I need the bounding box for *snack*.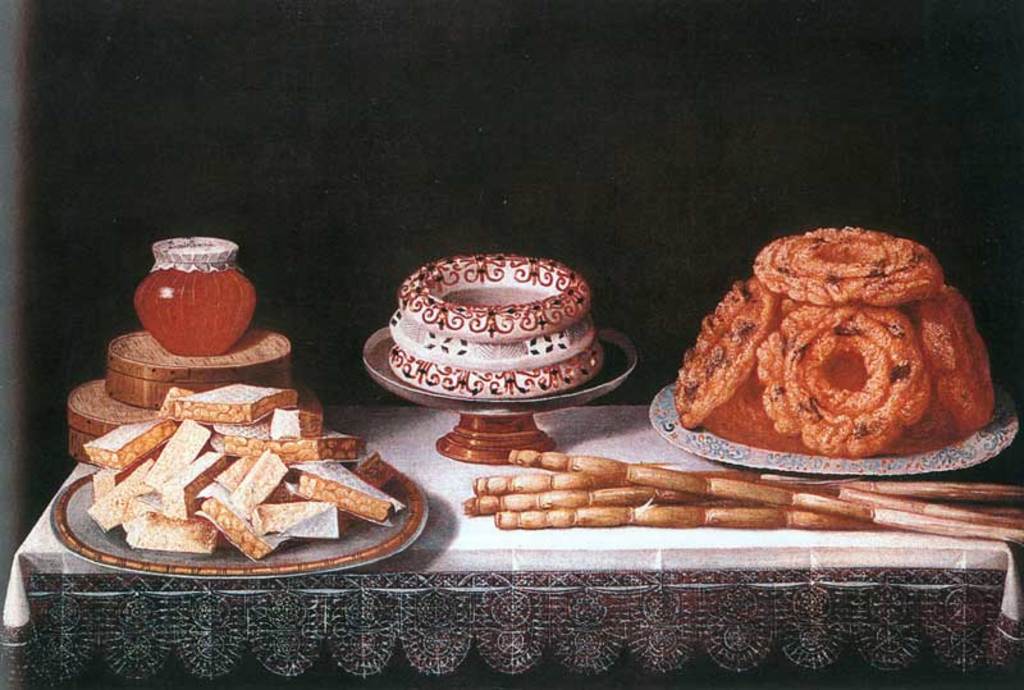
Here it is: pyautogui.locateOnScreen(127, 230, 260, 360).
